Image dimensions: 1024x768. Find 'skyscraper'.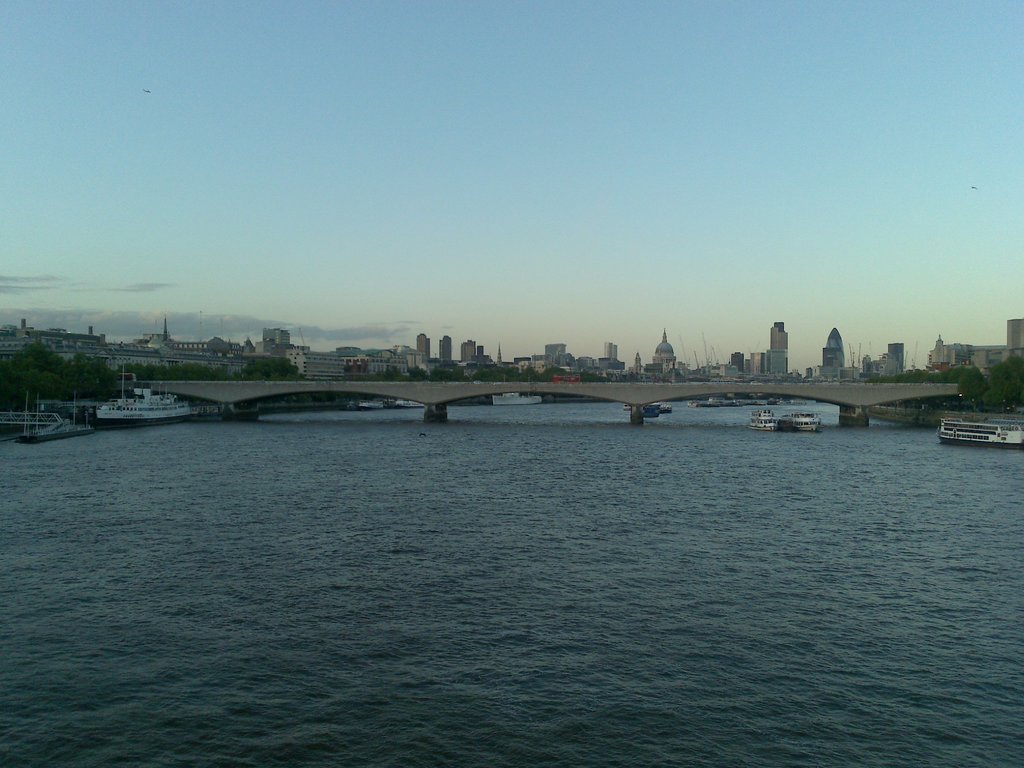
x1=883, y1=339, x2=902, y2=373.
